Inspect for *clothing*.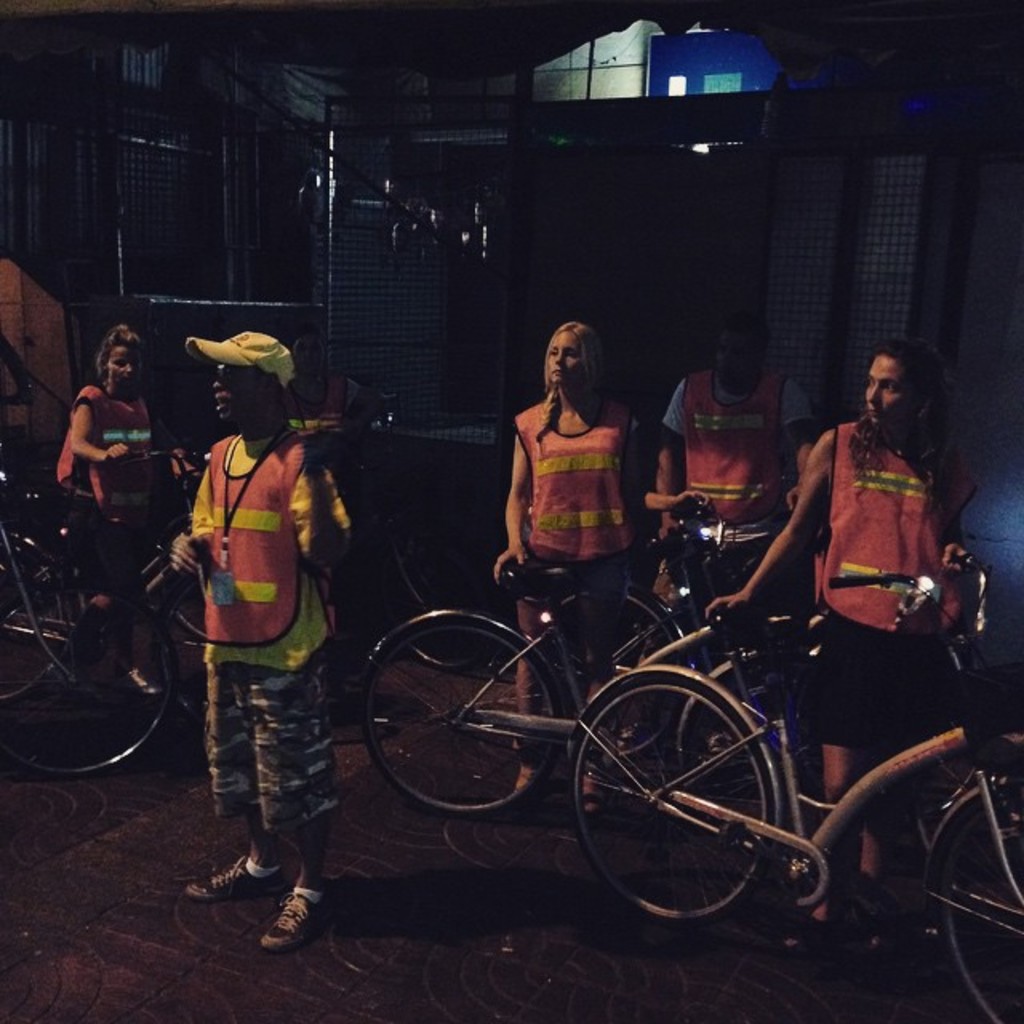
Inspection: [x1=50, y1=386, x2=158, y2=656].
